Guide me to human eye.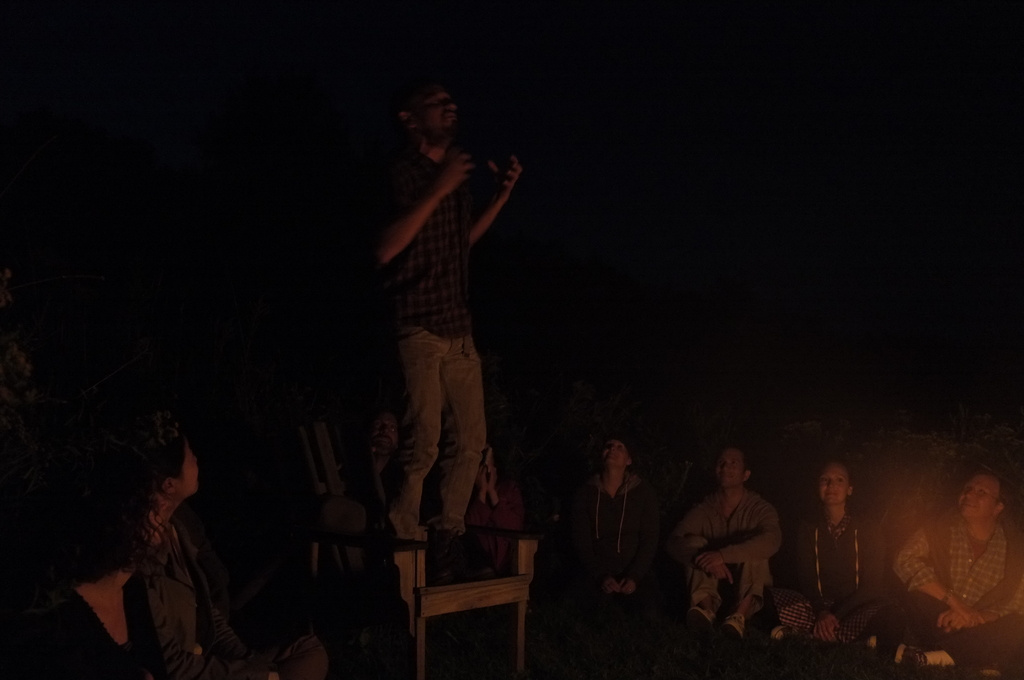
Guidance: region(820, 475, 832, 483).
